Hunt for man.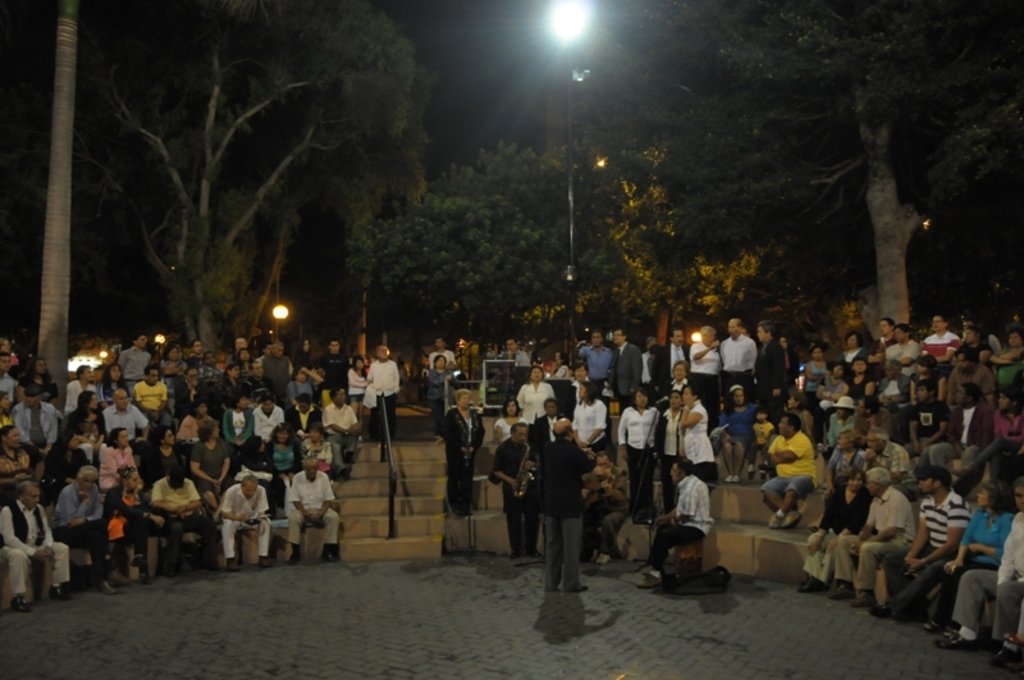
Hunted down at 652:325:692:396.
